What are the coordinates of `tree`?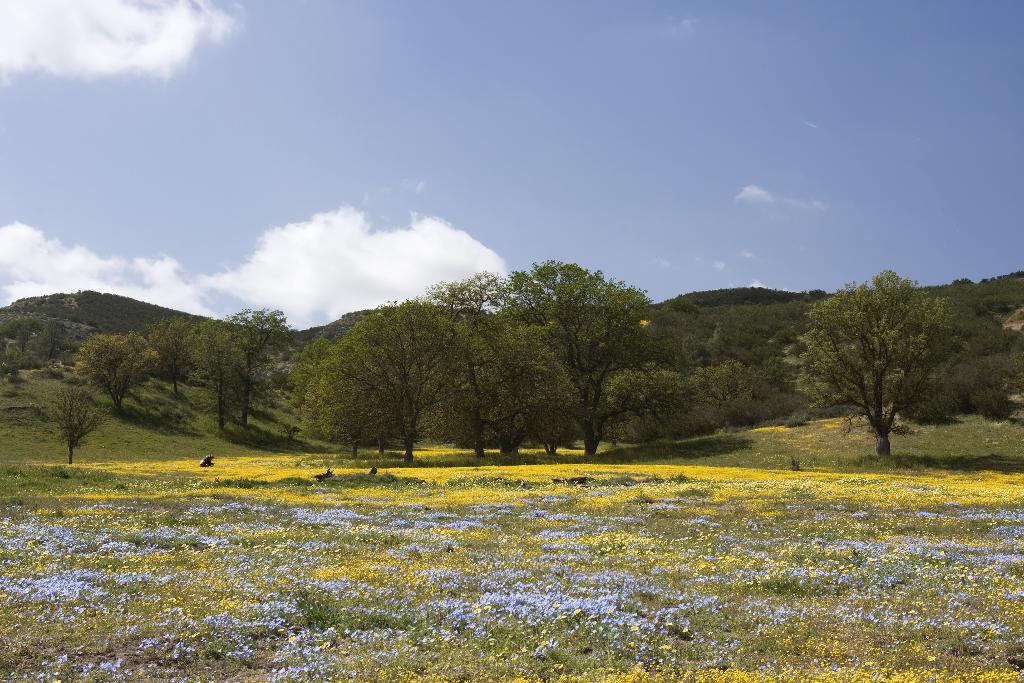
bbox(141, 313, 196, 397).
